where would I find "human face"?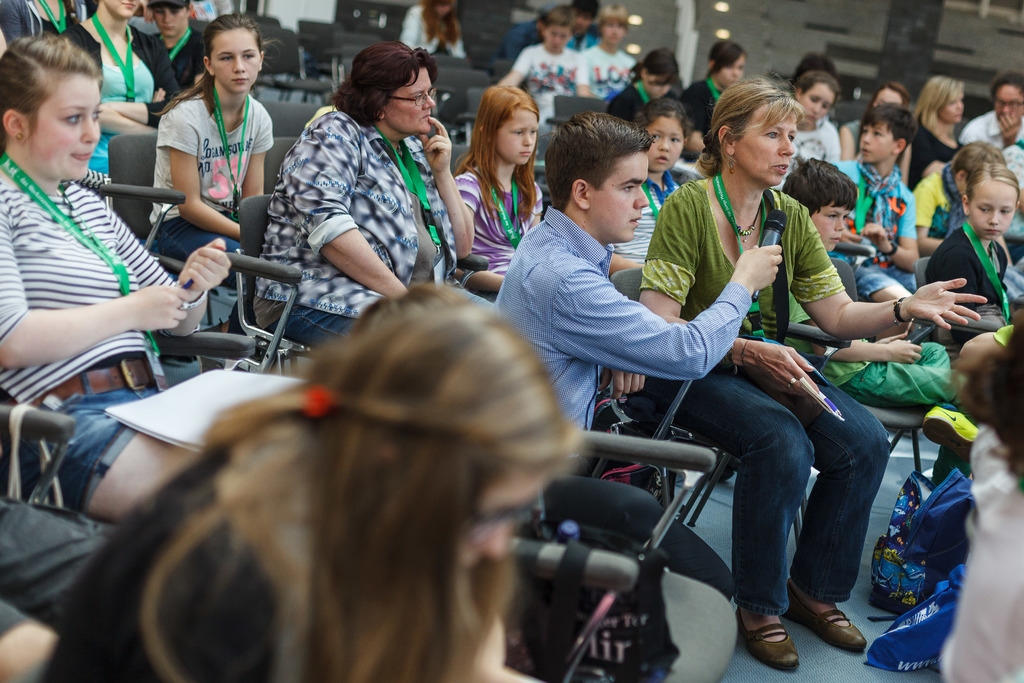
At [385,57,439,132].
